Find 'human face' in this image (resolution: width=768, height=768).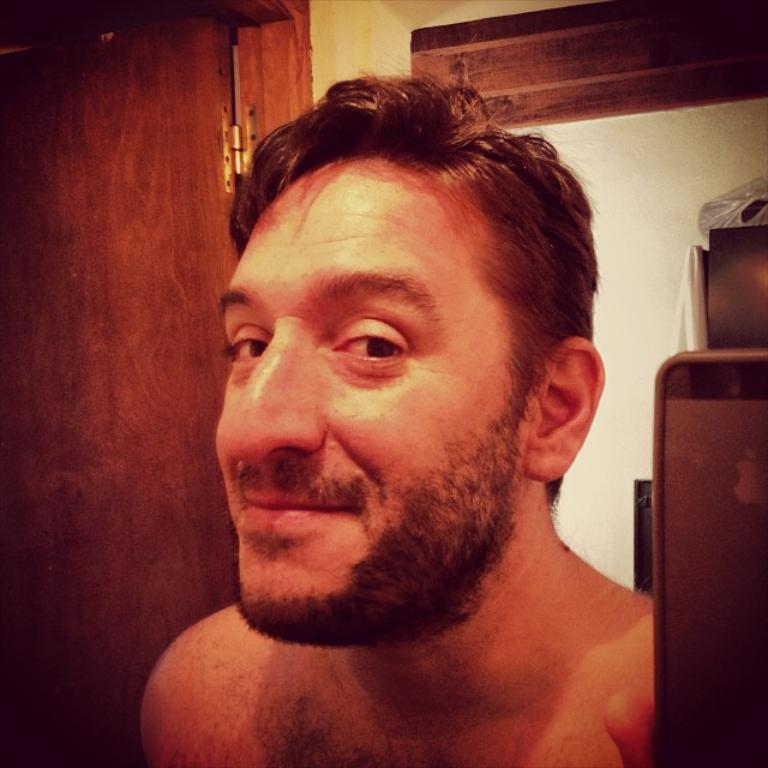
{"left": 208, "top": 142, "right": 533, "bottom": 643}.
